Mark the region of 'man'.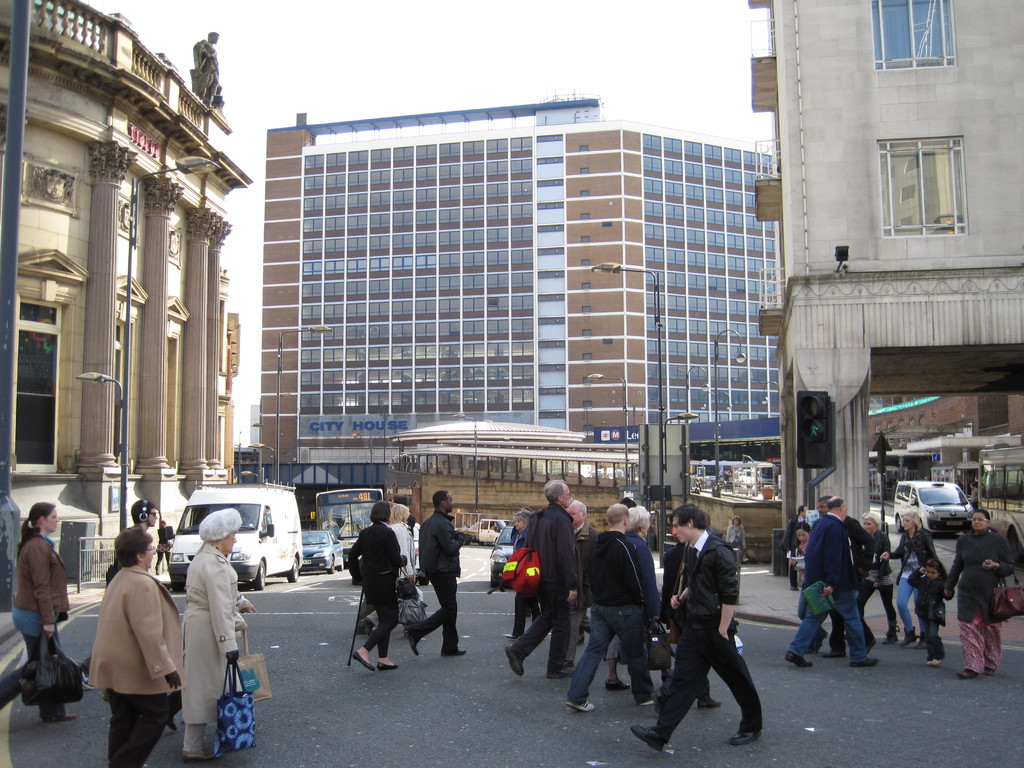
Region: region(404, 490, 467, 656).
